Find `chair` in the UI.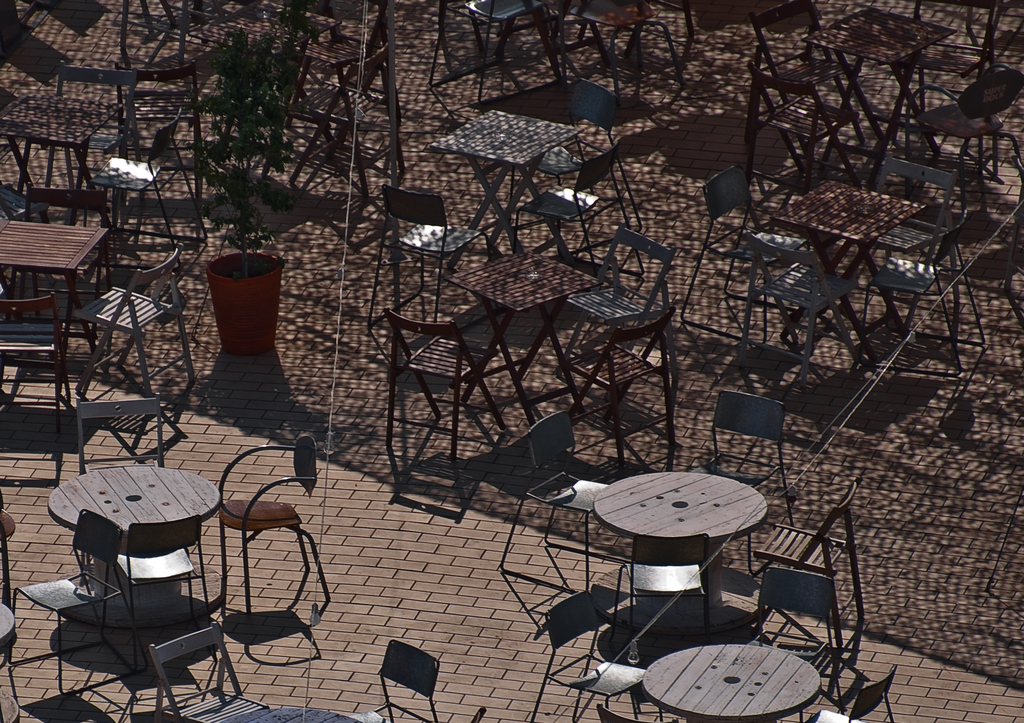
UI element at l=505, t=138, r=645, b=275.
